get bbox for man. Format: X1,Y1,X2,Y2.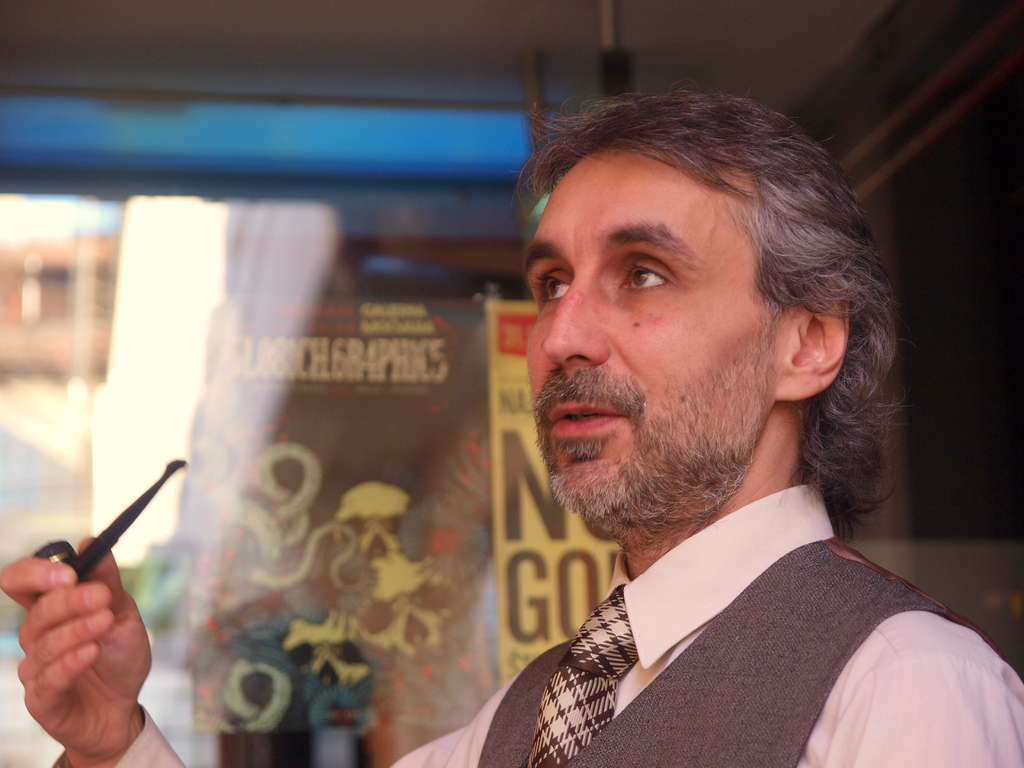
0,77,1023,767.
